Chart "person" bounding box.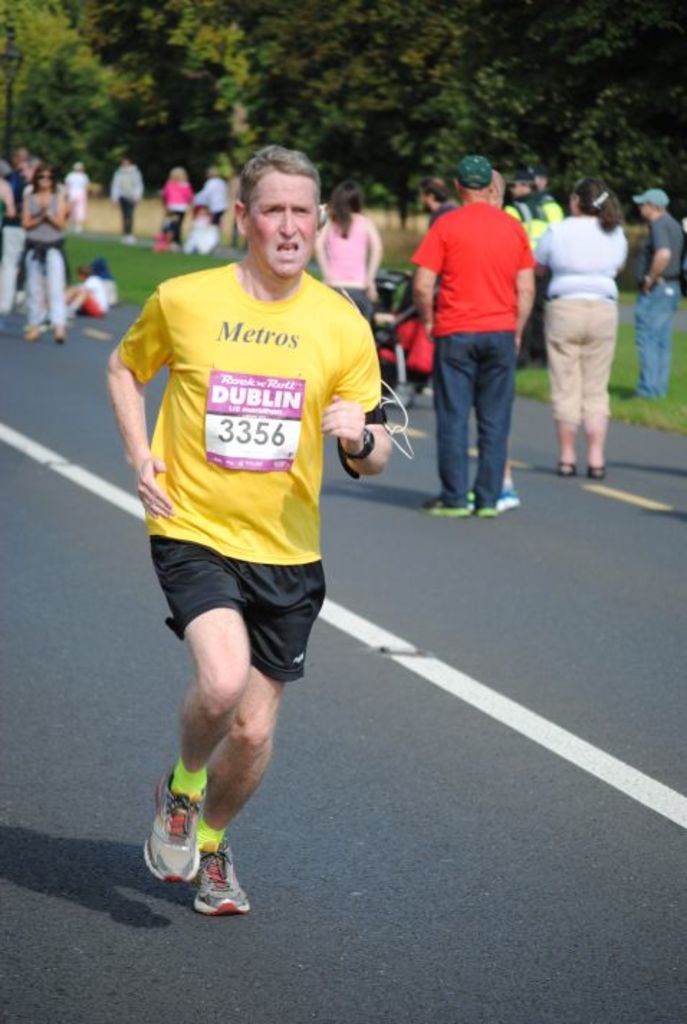
Charted: box(411, 148, 542, 518).
